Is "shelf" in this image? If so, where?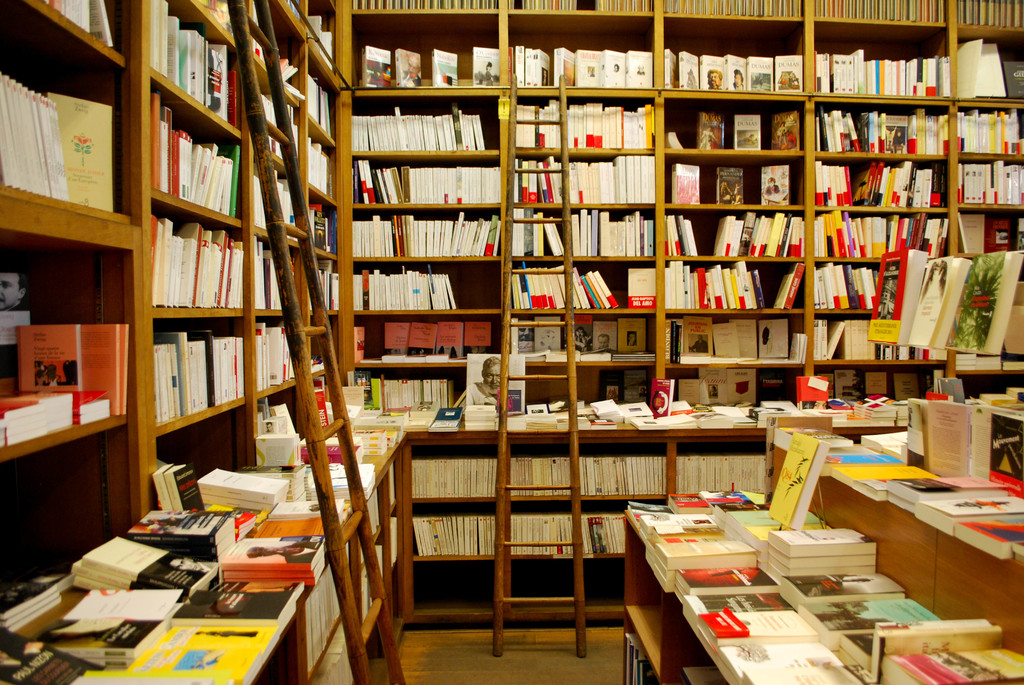
Yes, at pyautogui.locateOnScreen(307, 311, 346, 370).
